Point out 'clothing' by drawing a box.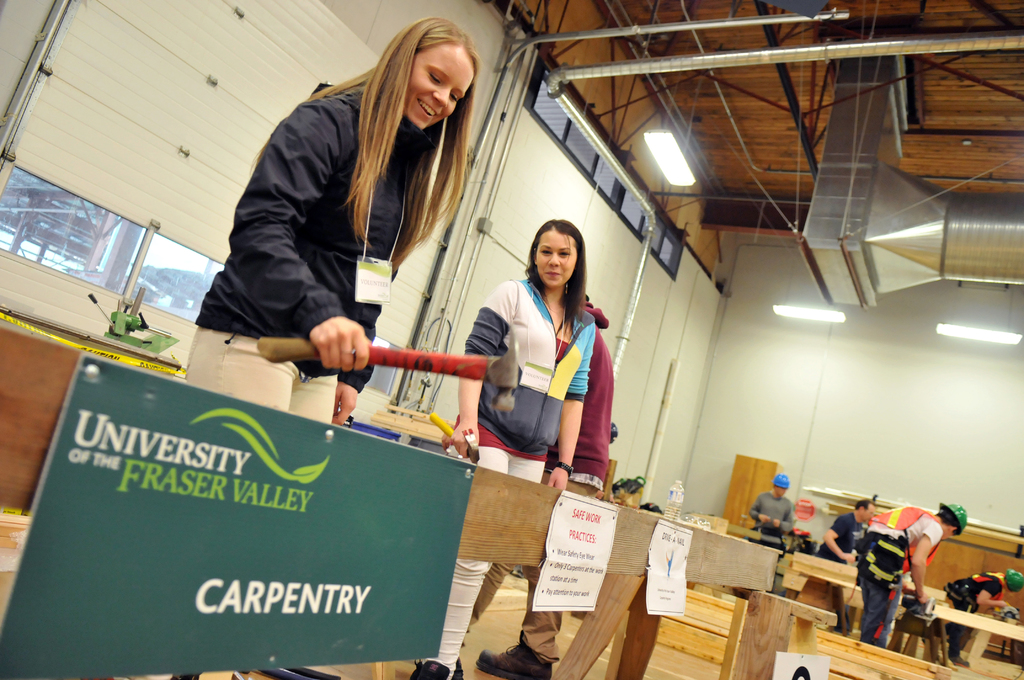
bbox=[751, 490, 792, 549].
